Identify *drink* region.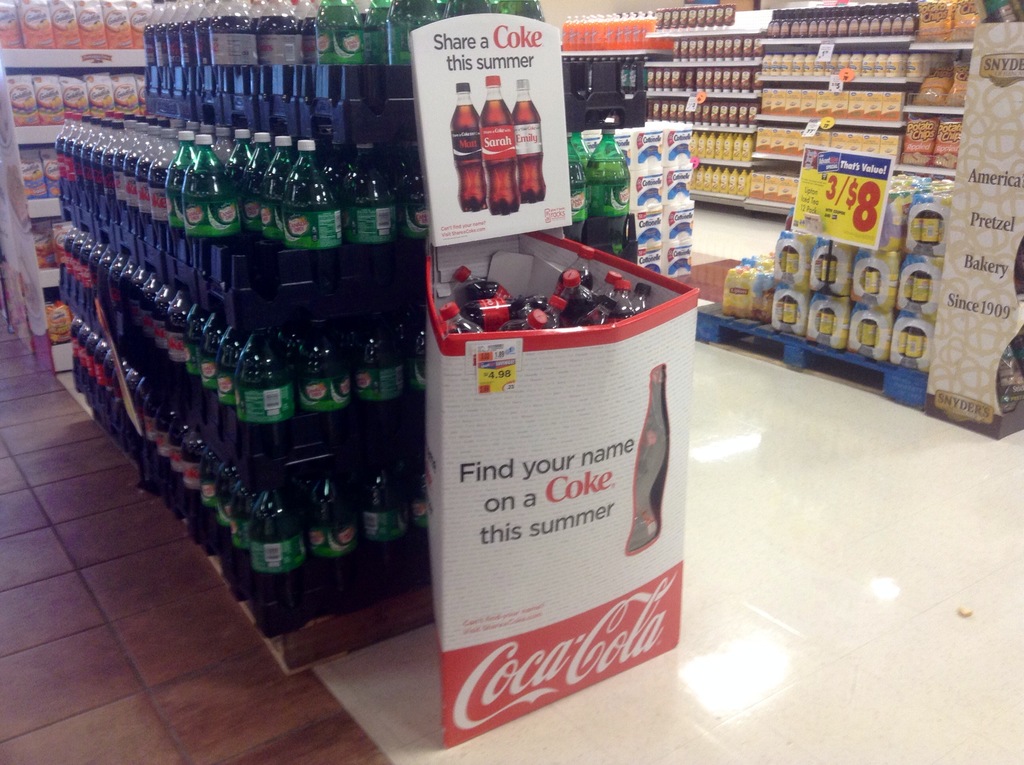
Region: box(522, 79, 545, 197).
